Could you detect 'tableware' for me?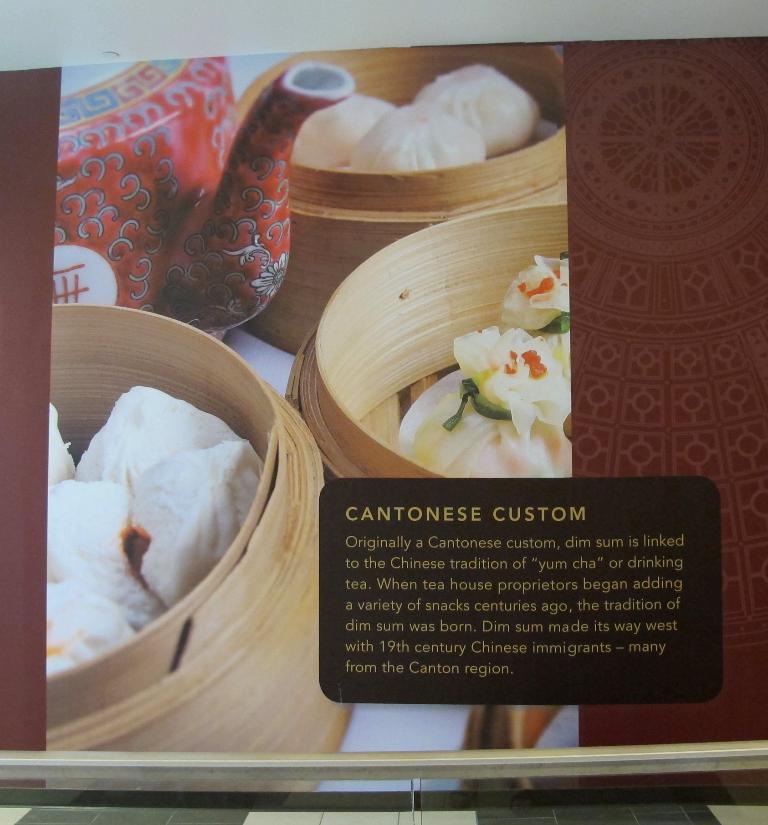
Detection result: x1=56 y1=56 x2=357 y2=346.
